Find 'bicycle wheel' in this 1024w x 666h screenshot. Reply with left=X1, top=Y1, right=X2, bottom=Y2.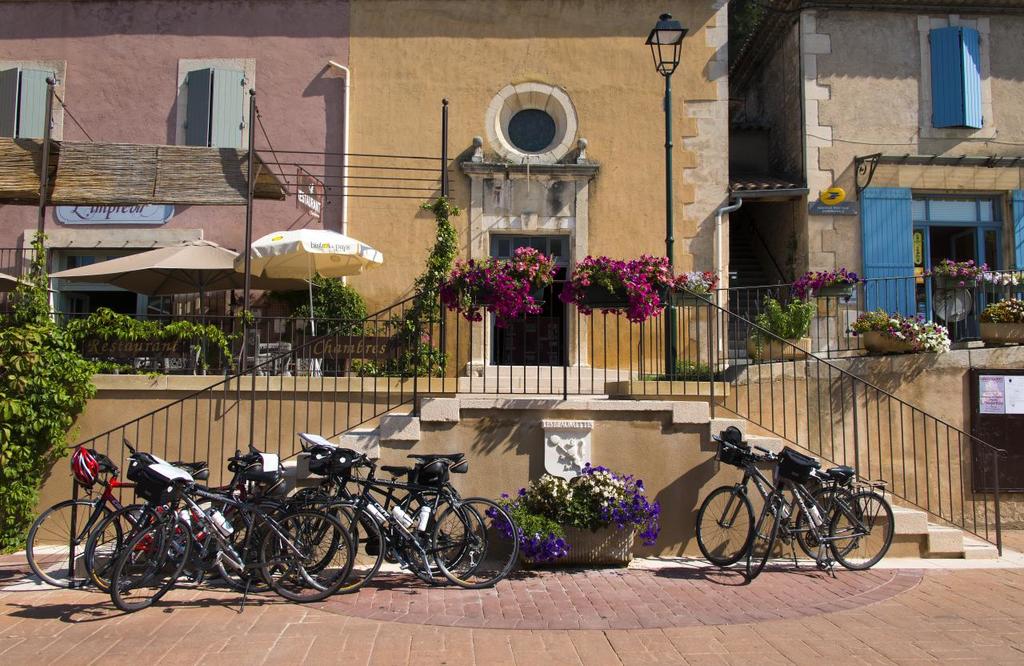
left=82, top=503, right=159, bottom=592.
